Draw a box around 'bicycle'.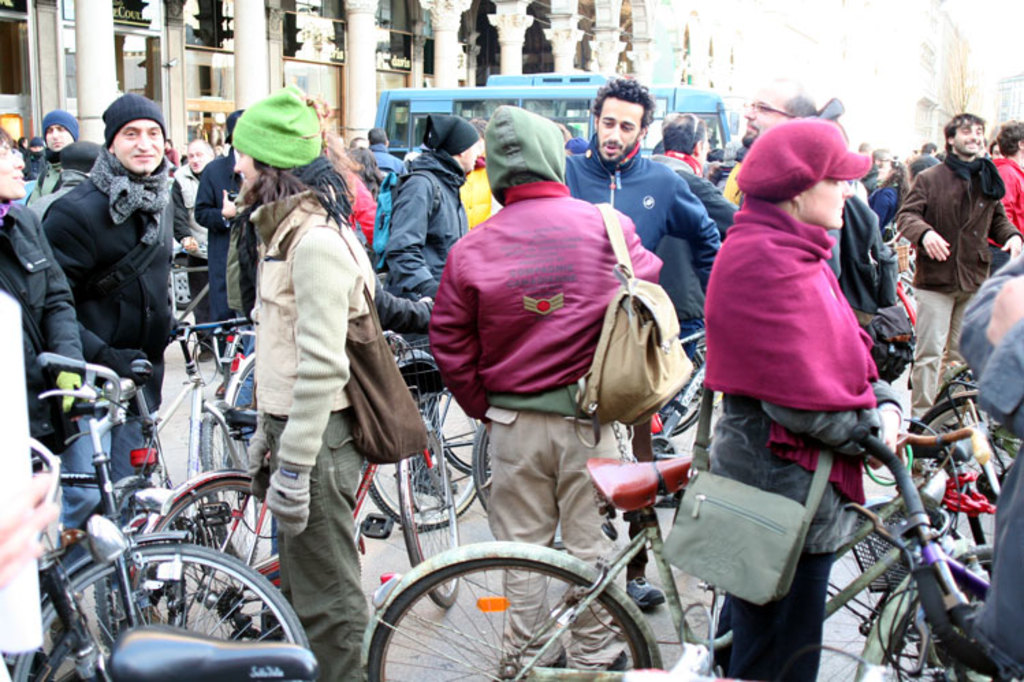
362:459:976:681.
